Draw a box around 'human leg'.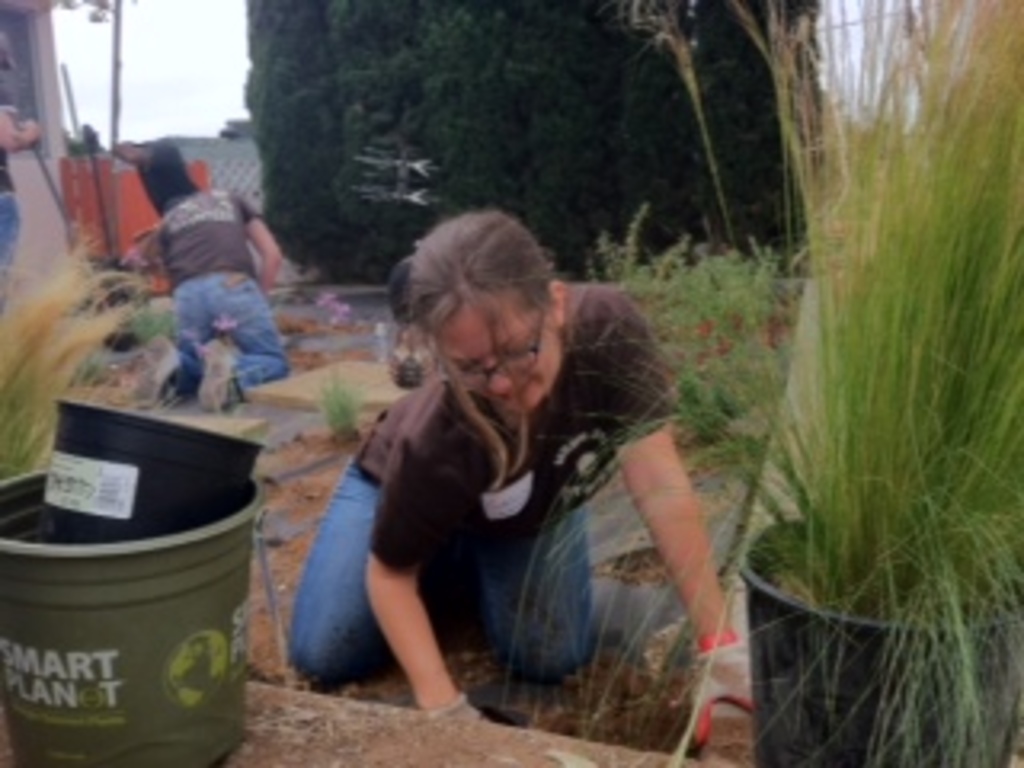
x1=202, y1=262, x2=288, y2=390.
